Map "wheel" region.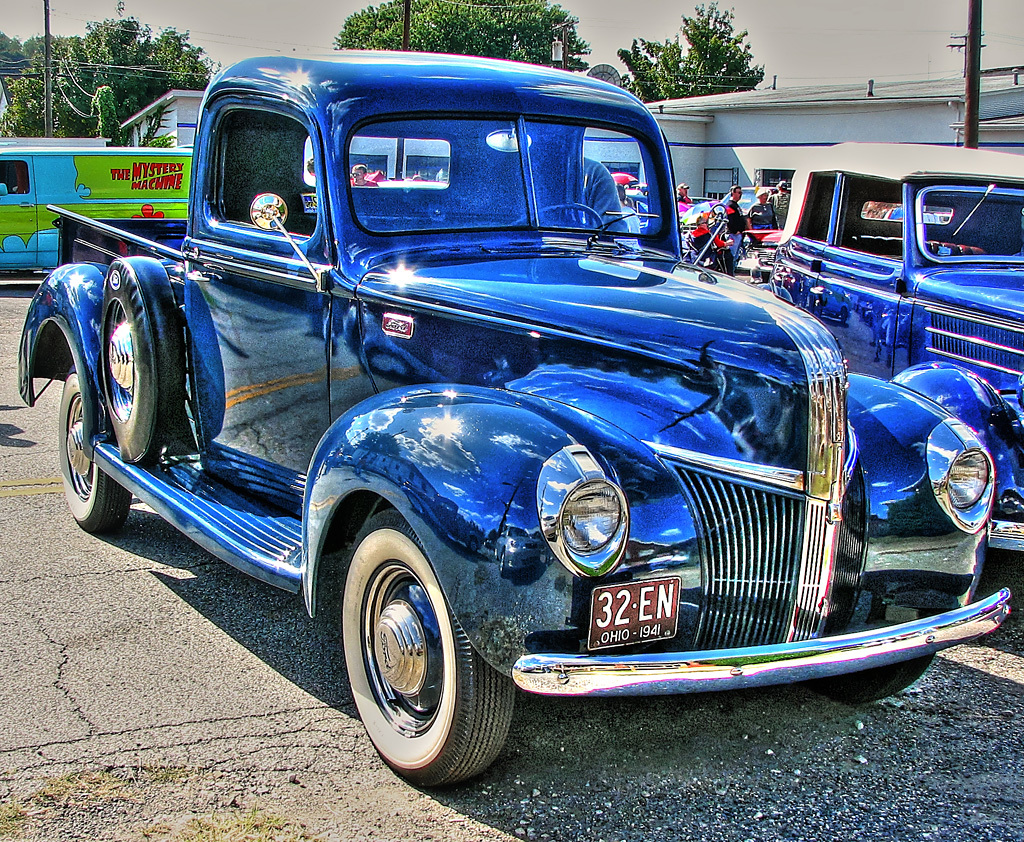
Mapped to detection(517, 206, 613, 234).
